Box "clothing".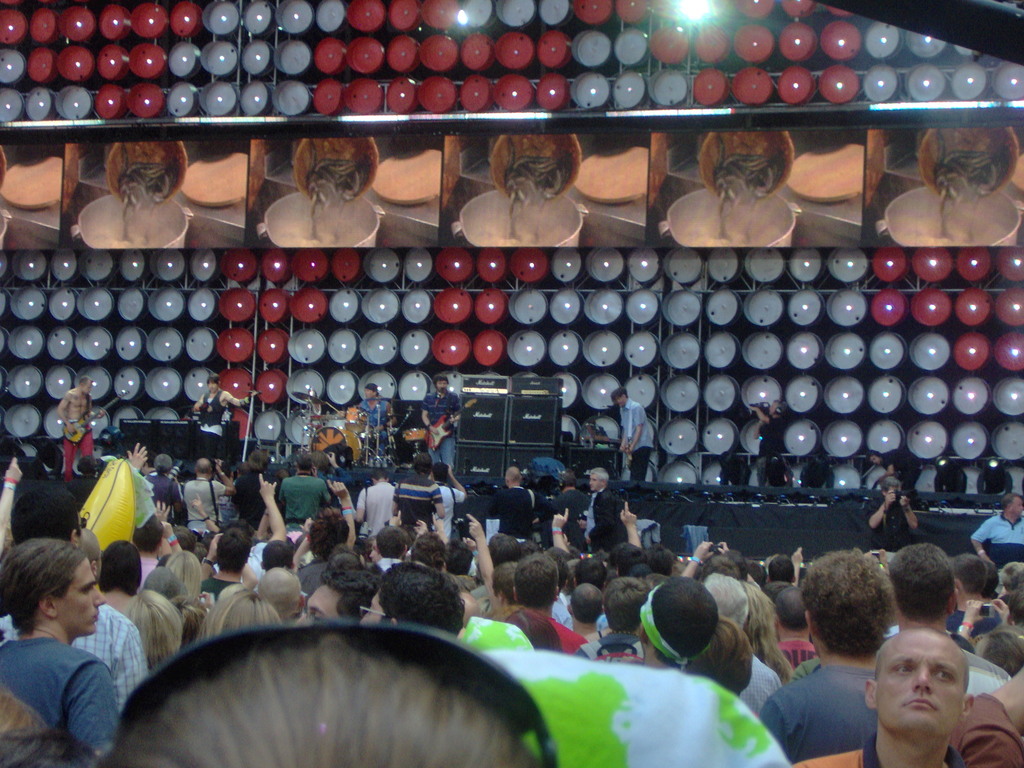
(423,390,465,474).
